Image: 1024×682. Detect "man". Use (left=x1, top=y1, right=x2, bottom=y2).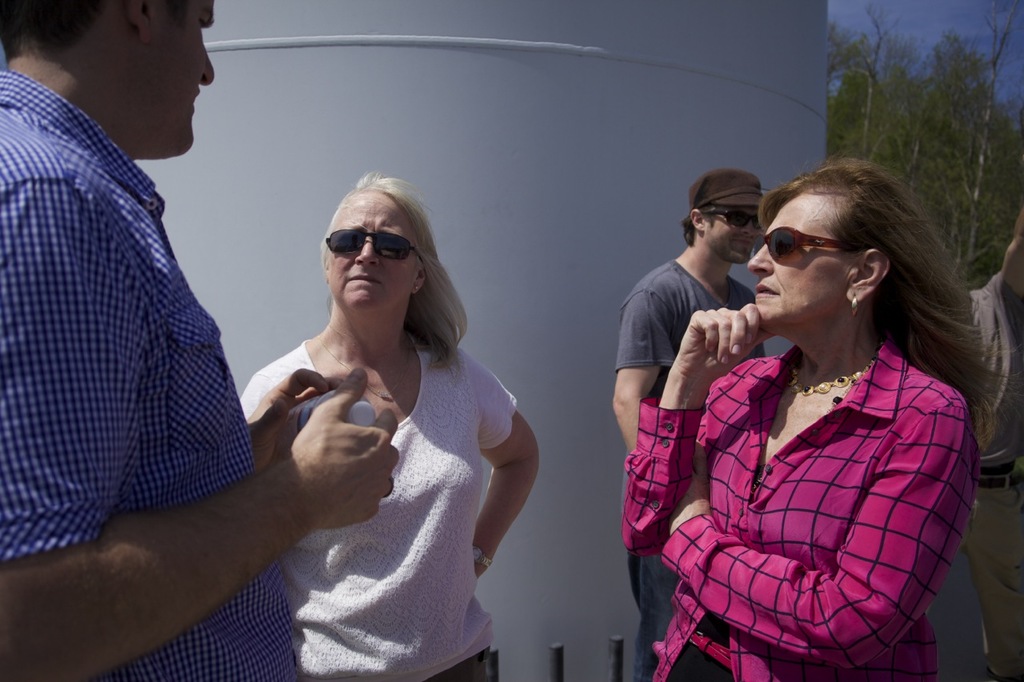
(left=0, top=0, right=409, bottom=681).
